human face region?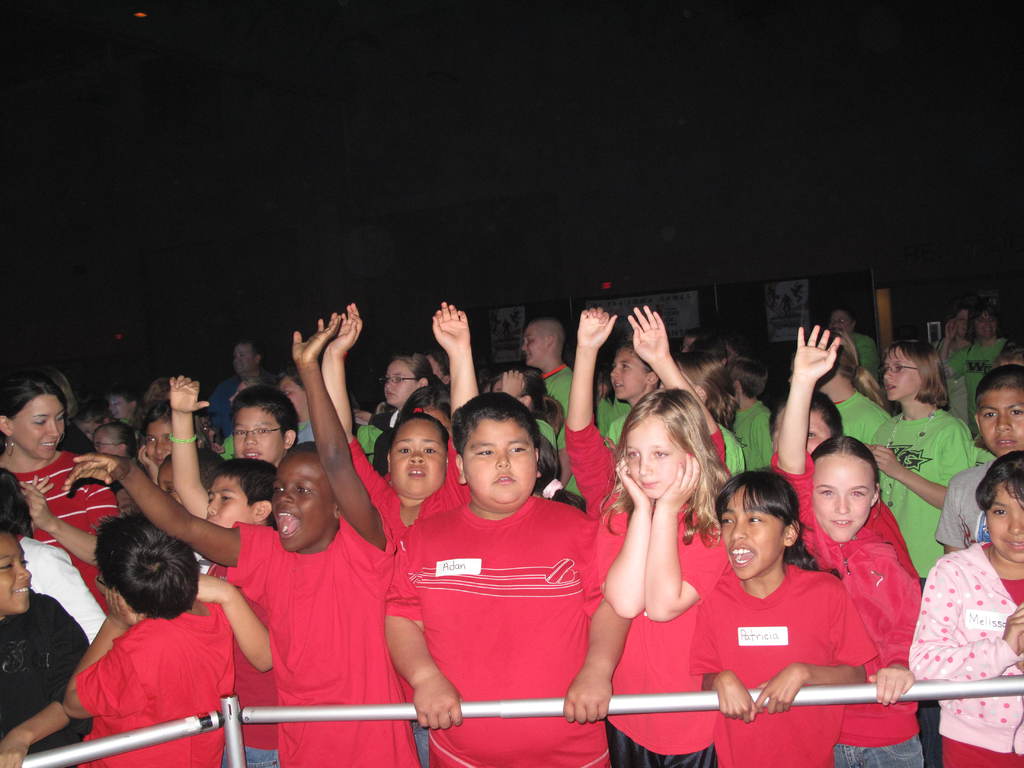
select_region(976, 311, 996, 337)
